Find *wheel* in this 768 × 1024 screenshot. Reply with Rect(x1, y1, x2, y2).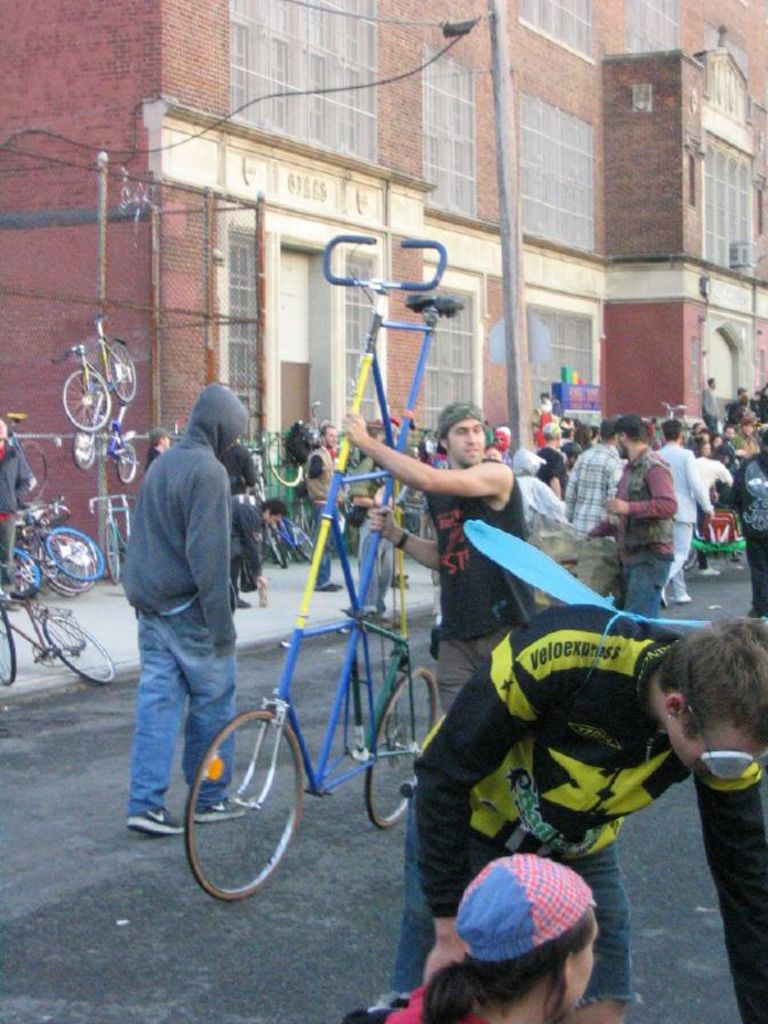
Rect(109, 340, 136, 401).
